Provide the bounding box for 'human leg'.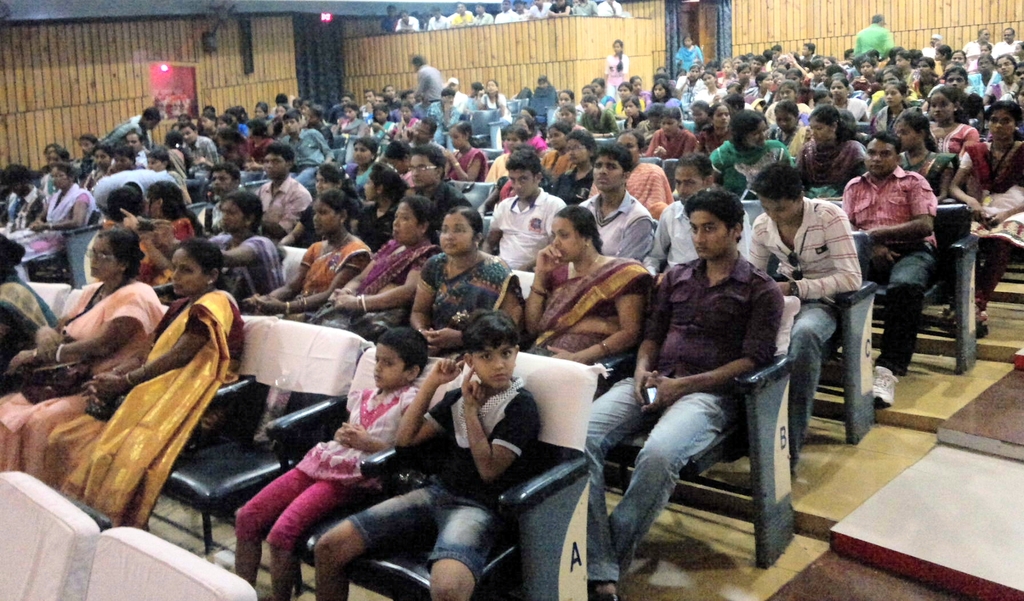
bbox=(19, 392, 96, 476).
